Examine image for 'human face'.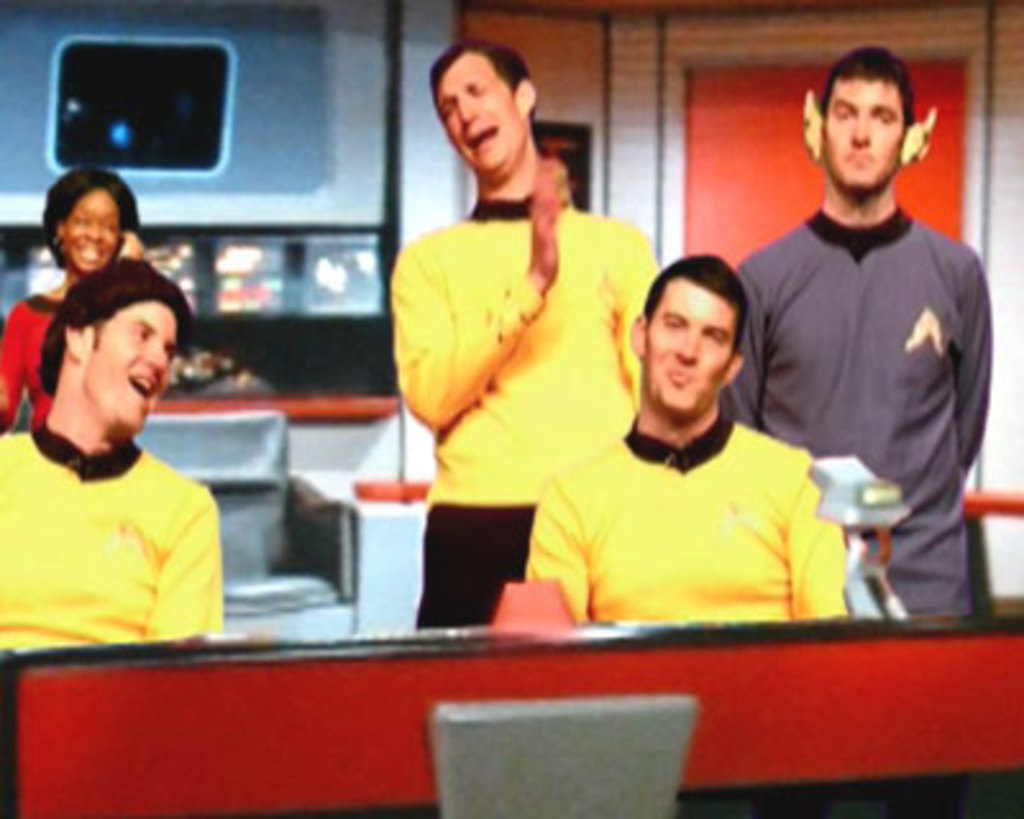
Examination result: 645:279:737:417.
